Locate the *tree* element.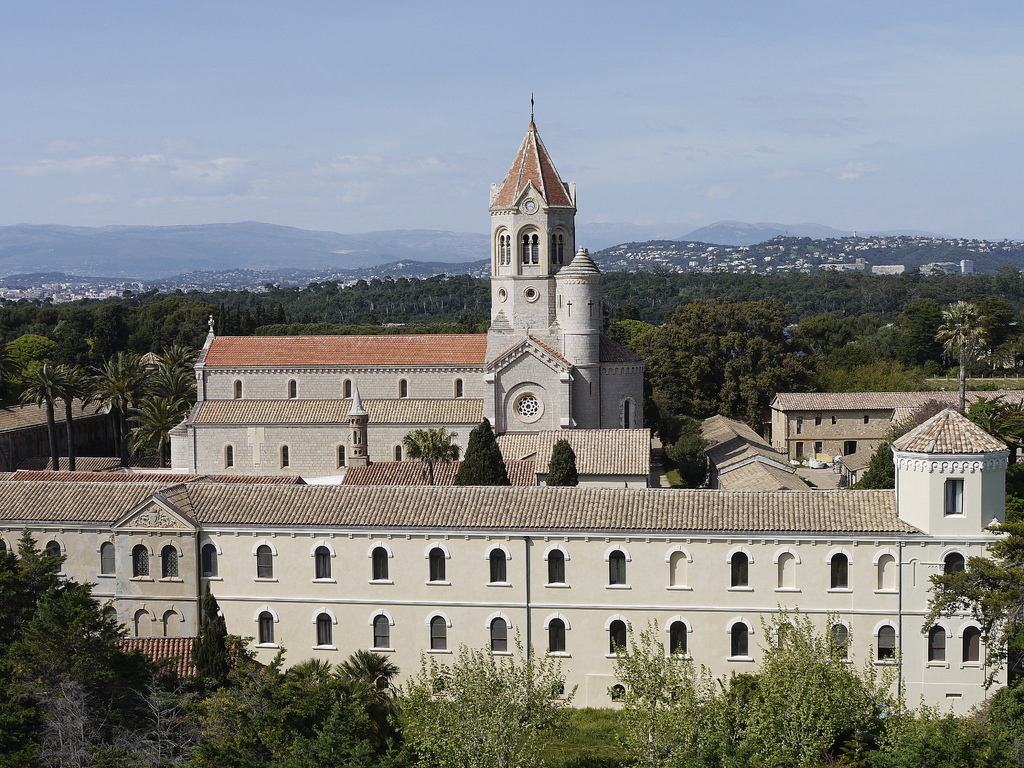
Element bbox: detection(923, 495, 1023, 714).
